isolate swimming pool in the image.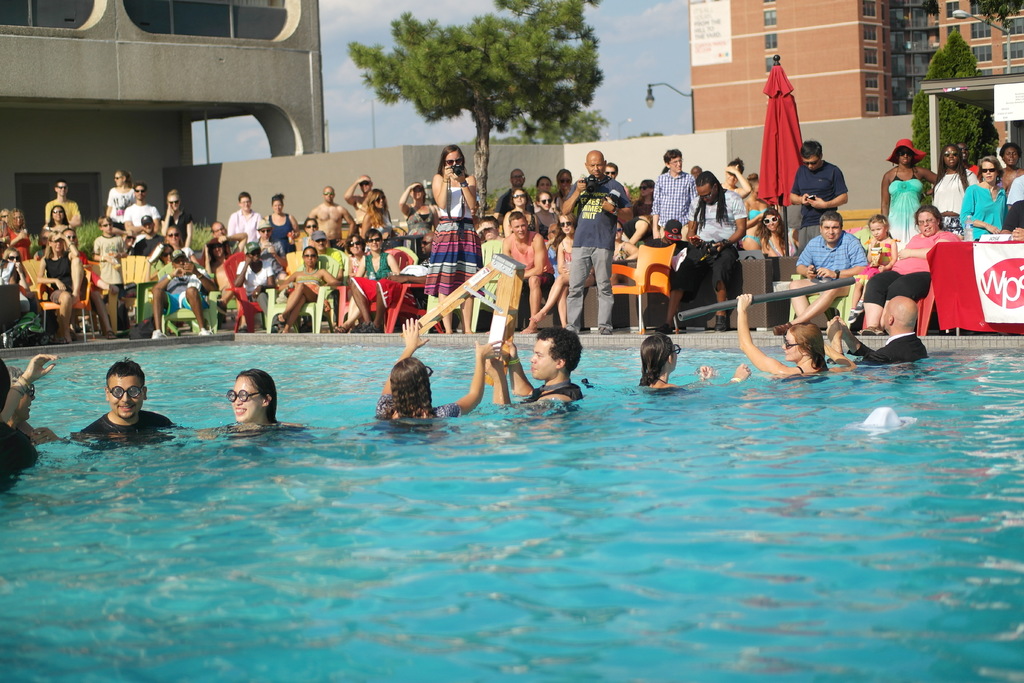
Isolated region: <region>10, 279, 986, 665</region>.
